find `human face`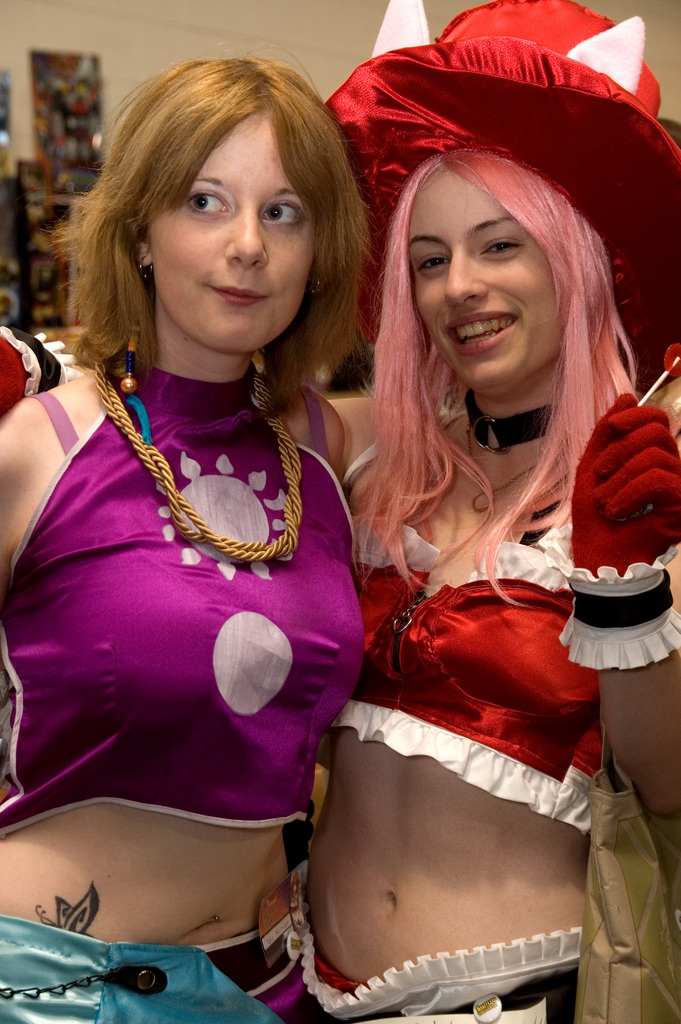
<box>407,160,557,393</box>
